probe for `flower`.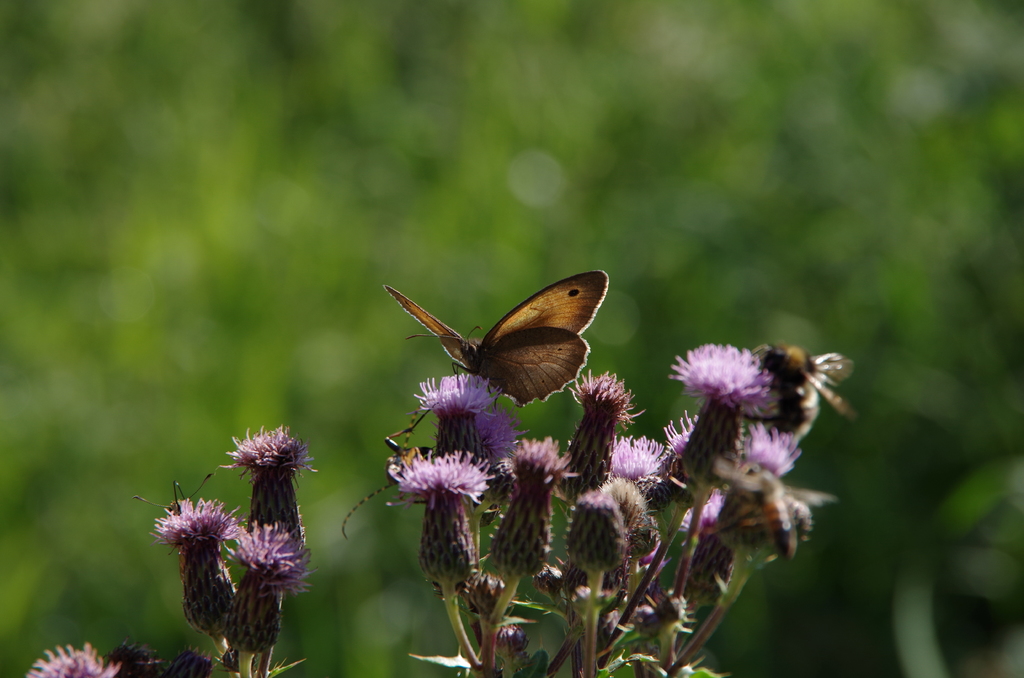
Probe result: [669, 337, 775, 490].
